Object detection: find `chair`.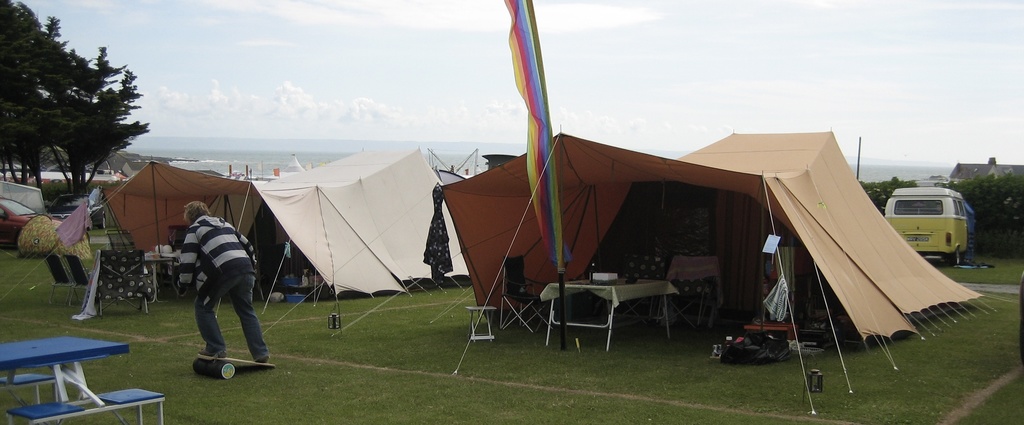
<bbox>61, 254, 100, 311</bbox>.
